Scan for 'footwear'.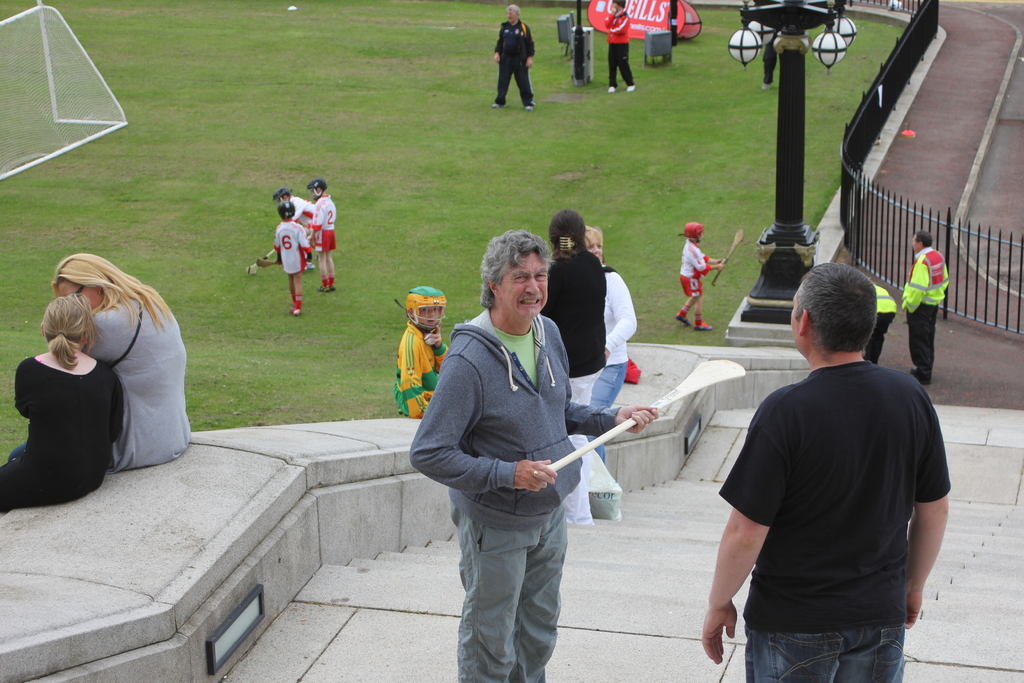
Scan result: BBox(288, 300, 299, 311).
